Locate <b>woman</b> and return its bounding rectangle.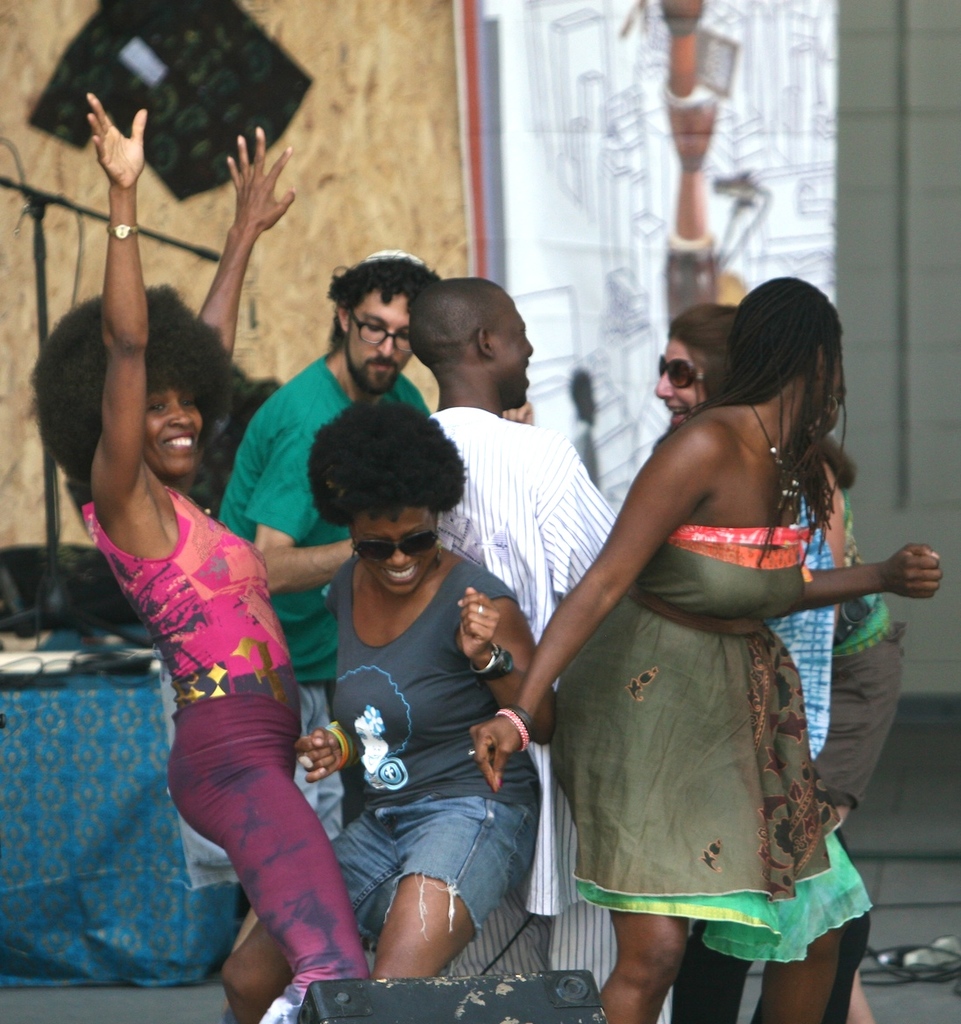
locate(462, 273, 948, 1023).
